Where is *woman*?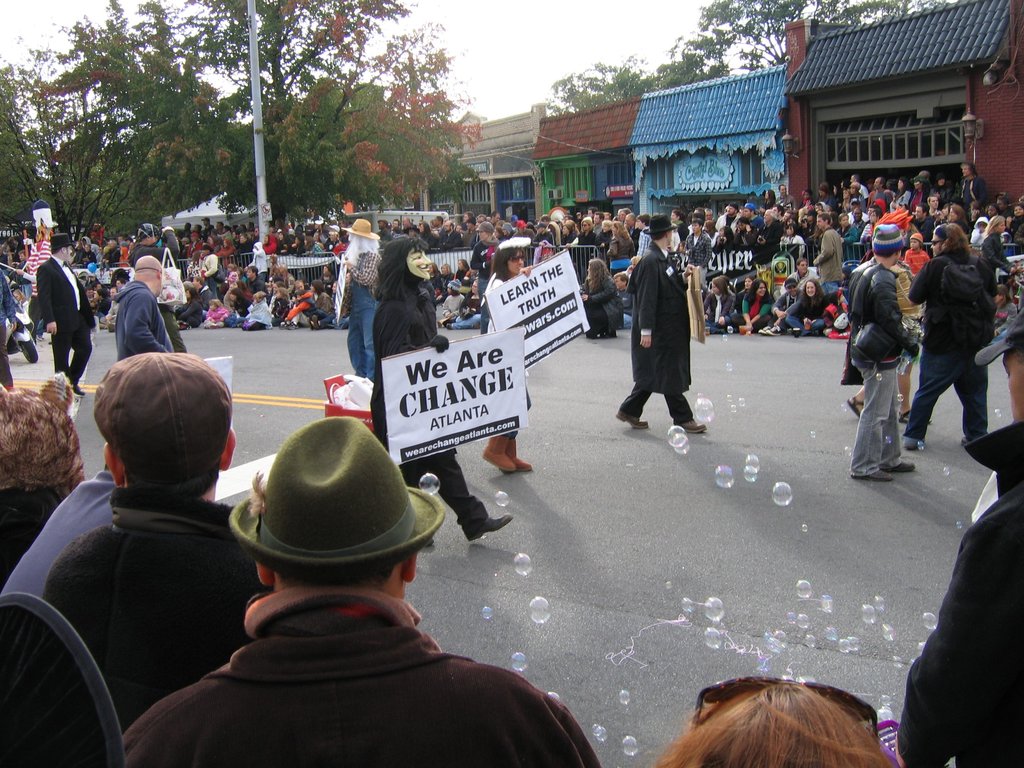
418, 221, 435, 249.
